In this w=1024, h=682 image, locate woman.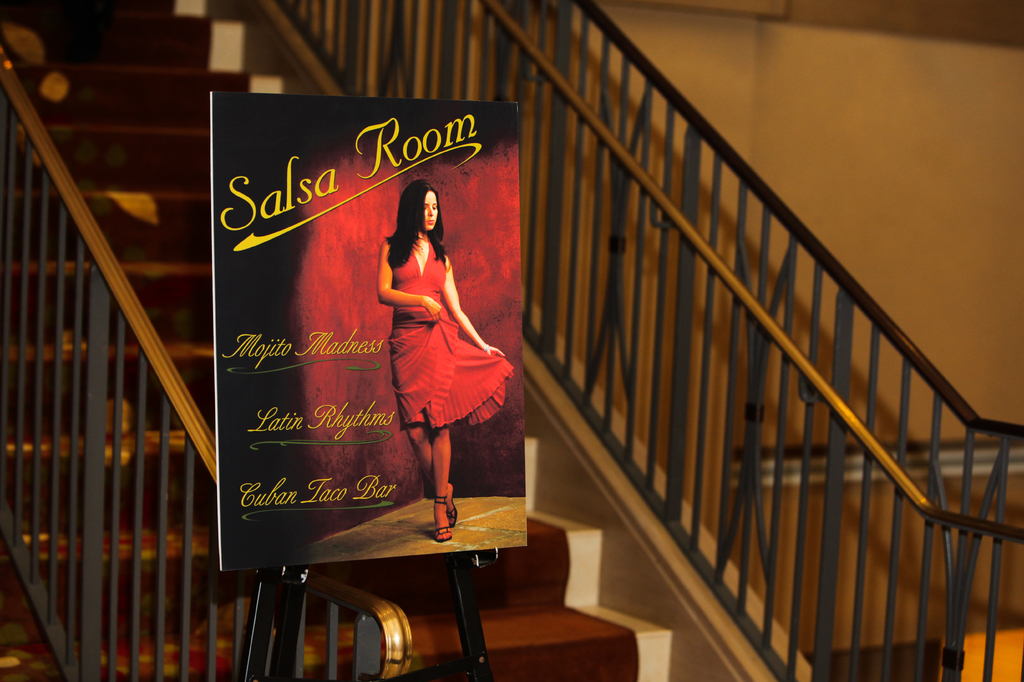
Bounding box: (362, 185, 506, 532).
